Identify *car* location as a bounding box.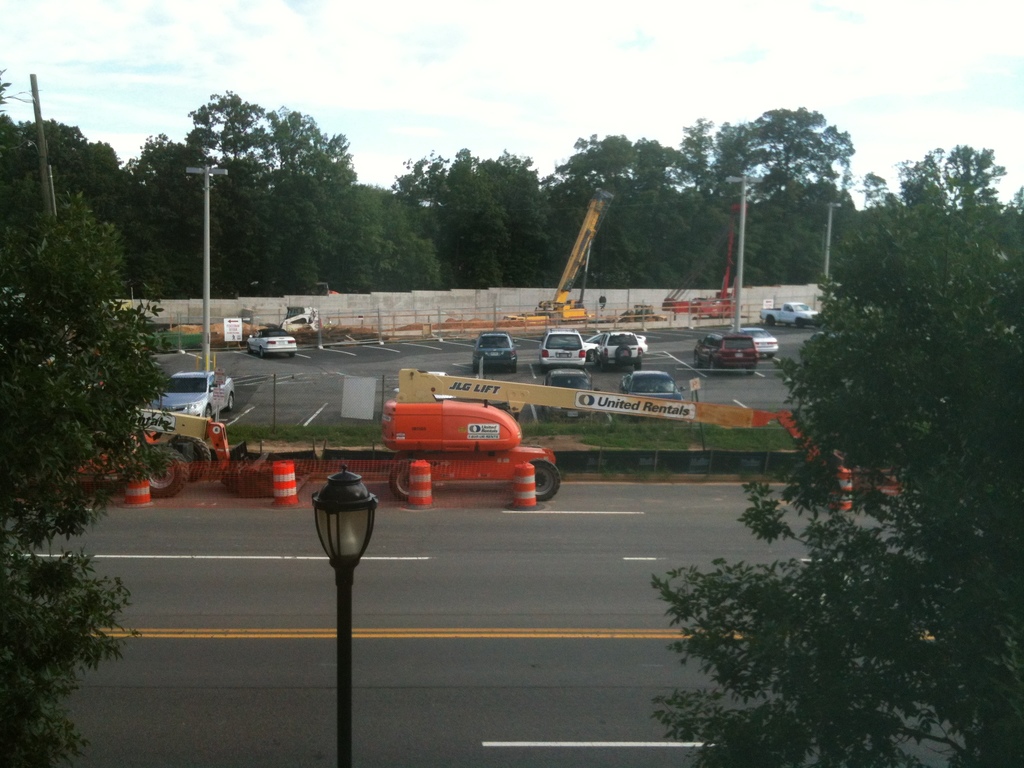
{"x1": 540, "y1": 334, "x2": 586, "y2": 367}.
